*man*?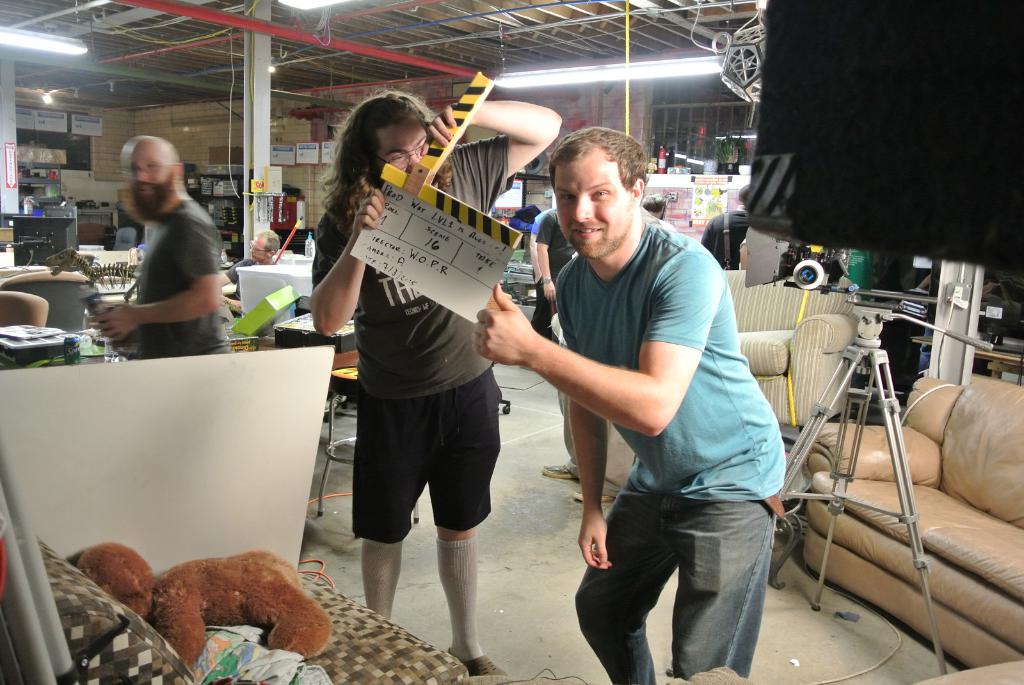
308, 91, 562, 675
